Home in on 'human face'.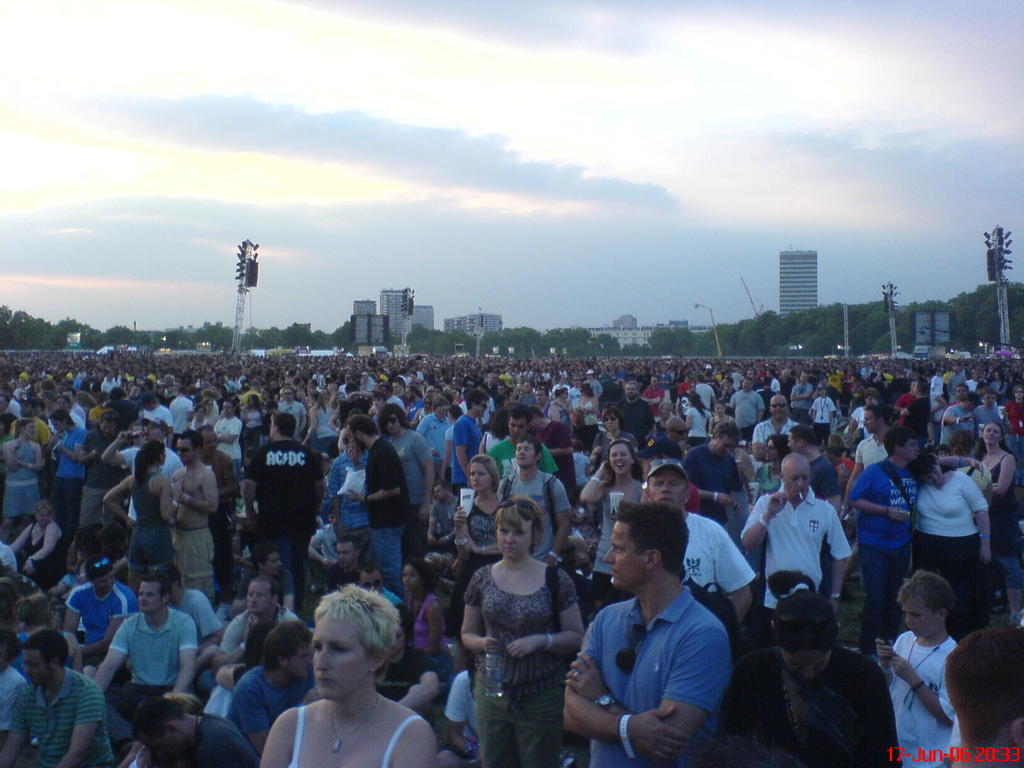
Homed in at [left=244, top=580, right=268, bottom=612].
